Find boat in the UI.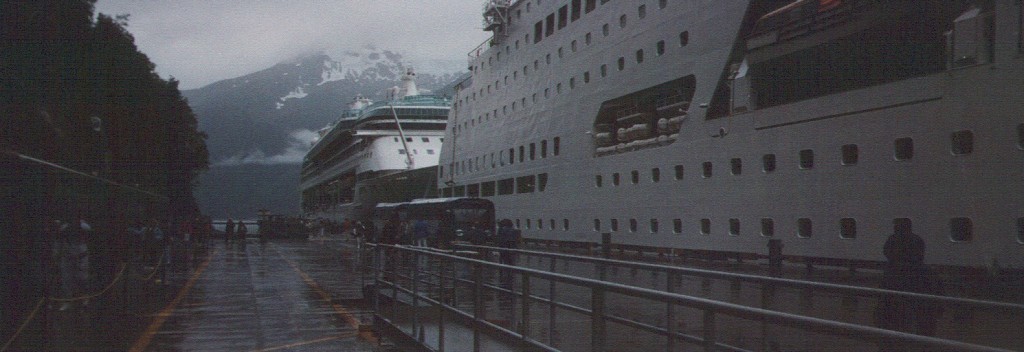
UI element at BBox(412, 0, 1023, 351).
